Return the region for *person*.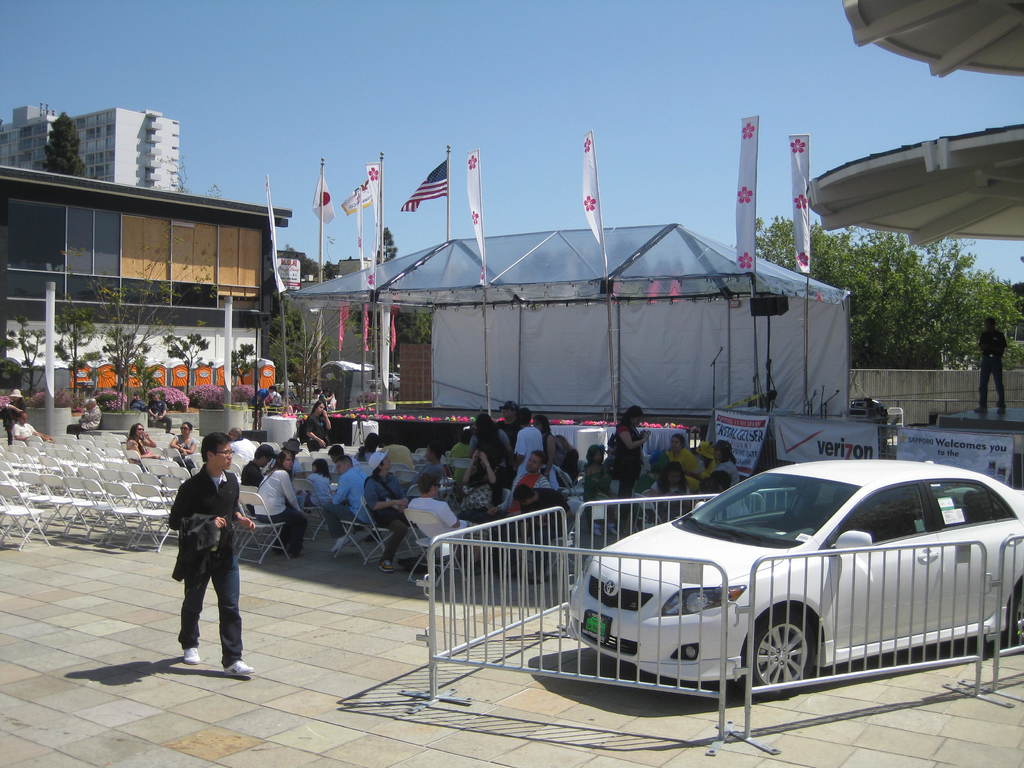
select_region(294, 455, 329, 512).
